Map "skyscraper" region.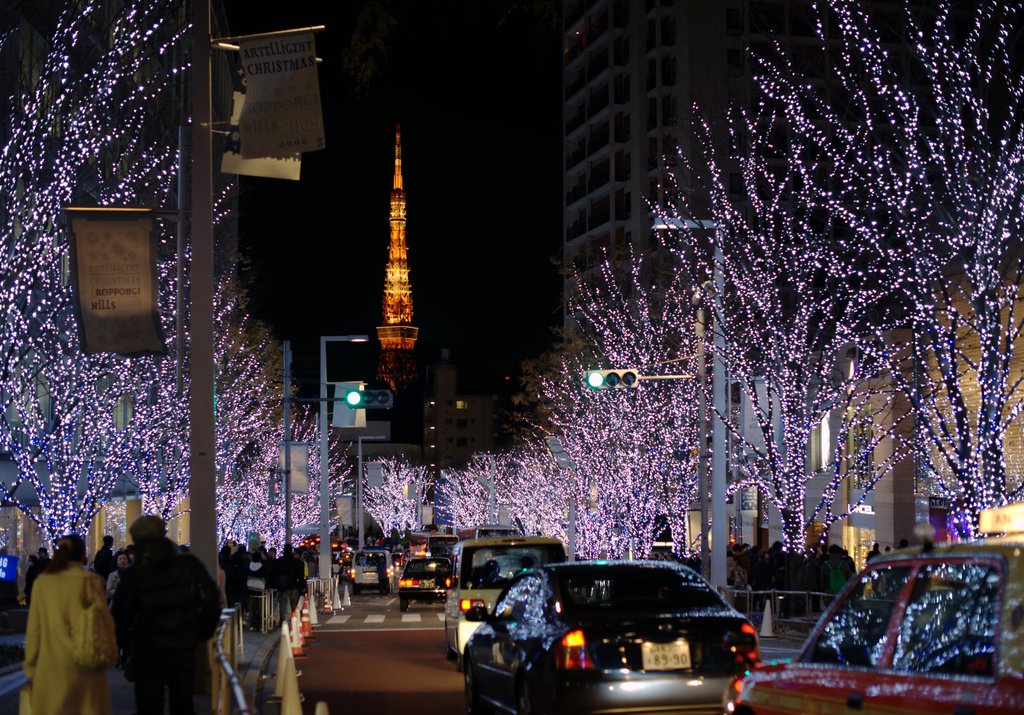
Mapped to [left=332, top=99, right=449, bottom=481].
